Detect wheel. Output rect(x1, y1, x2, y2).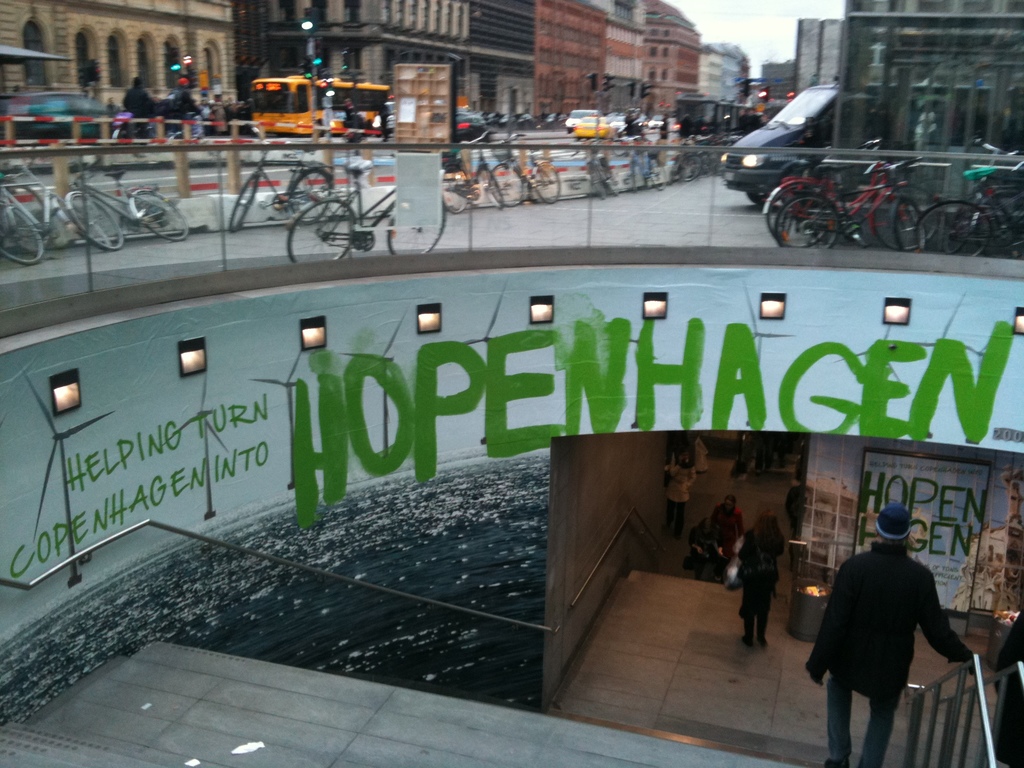
rect(583, 156, 613, 198).
